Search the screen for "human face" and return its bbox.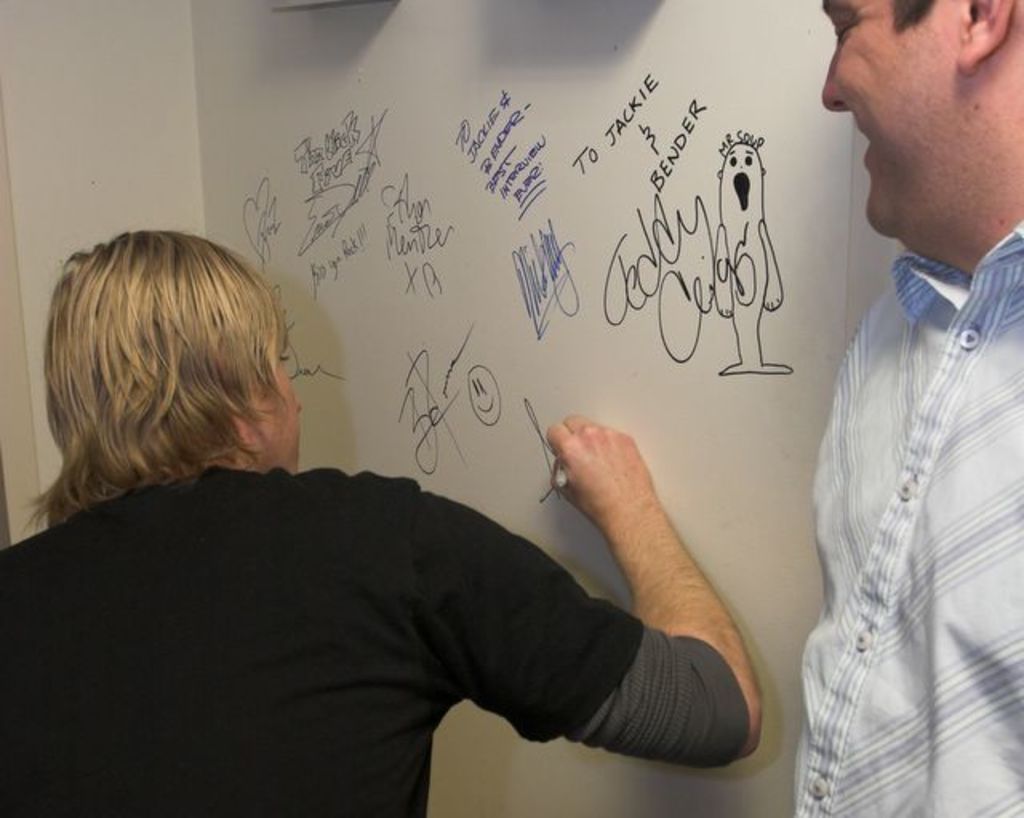
Found: bbox=(214, 325, 302, 477).
